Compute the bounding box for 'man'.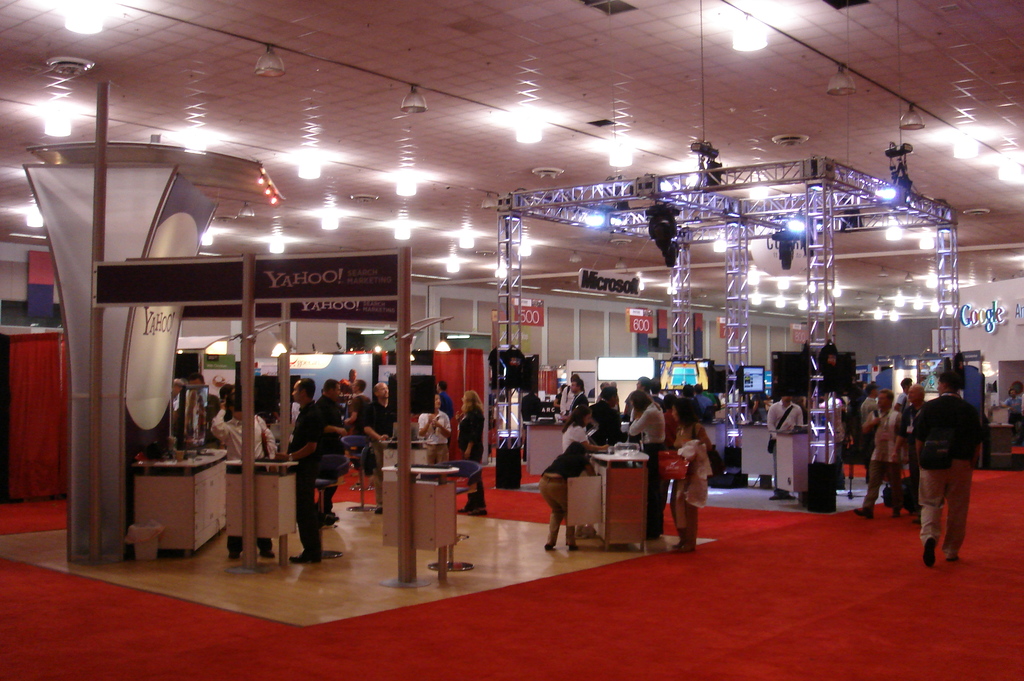
bbox=(585, 386, 637, 447).
